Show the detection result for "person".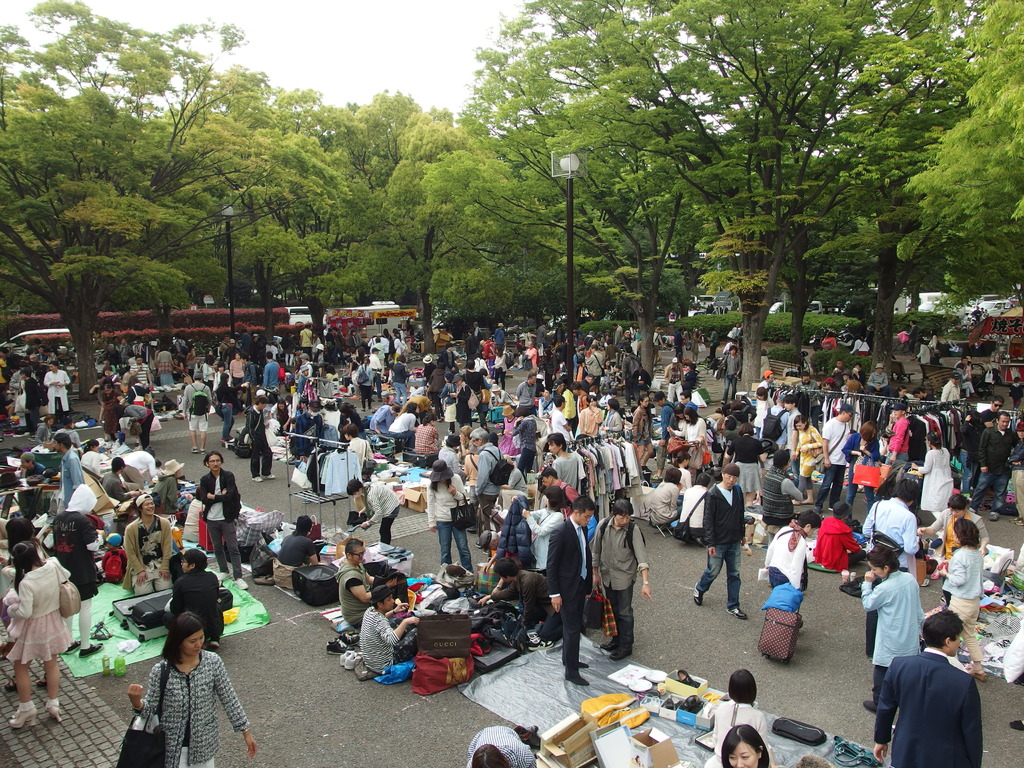
x1=680, y1=404, x2=708, y2=474.
